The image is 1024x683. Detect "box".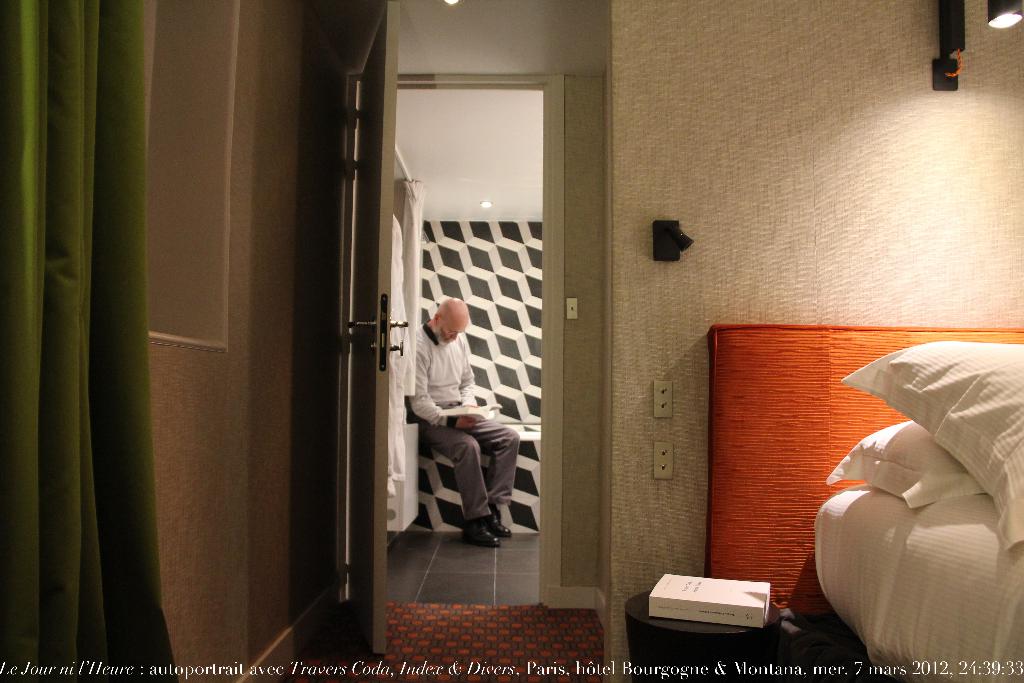
Detection: bbox=(650, 575, 772, 629).
